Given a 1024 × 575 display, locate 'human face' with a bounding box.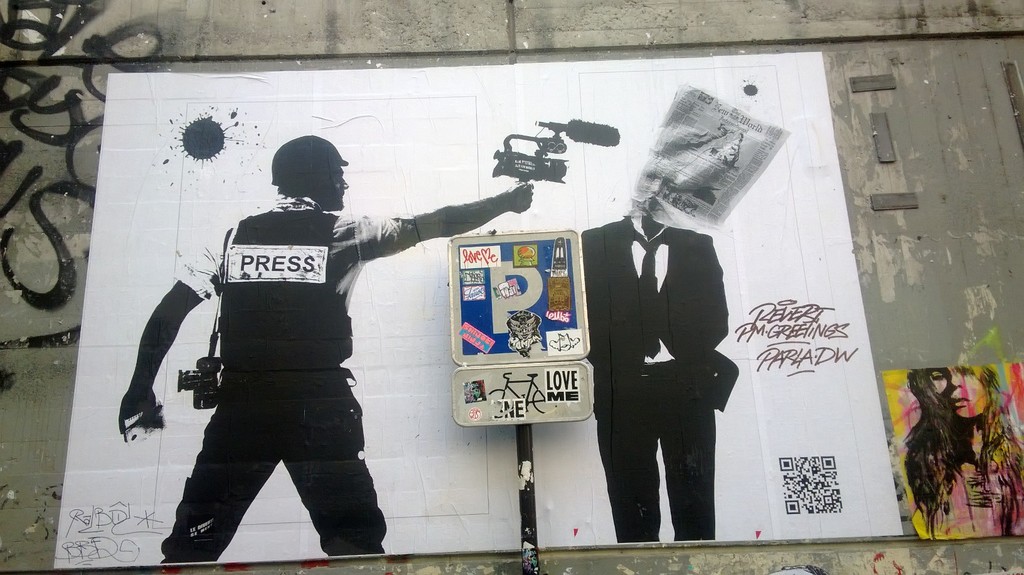
Located: <region>926, 362, 995, 417</region>.
